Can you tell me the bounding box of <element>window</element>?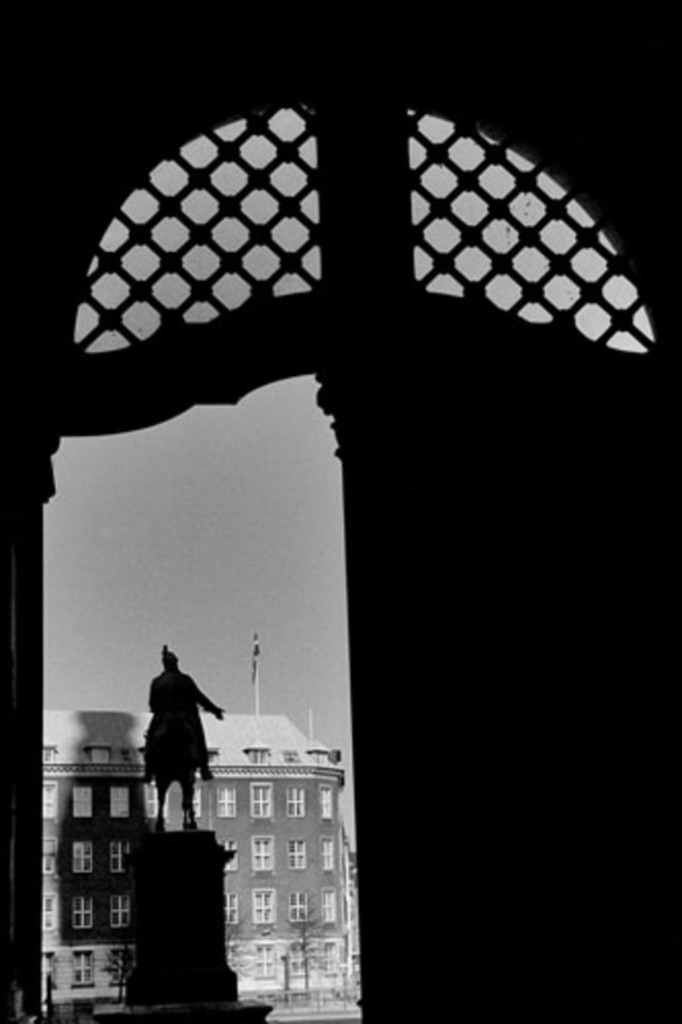
[285,792,306,815].
